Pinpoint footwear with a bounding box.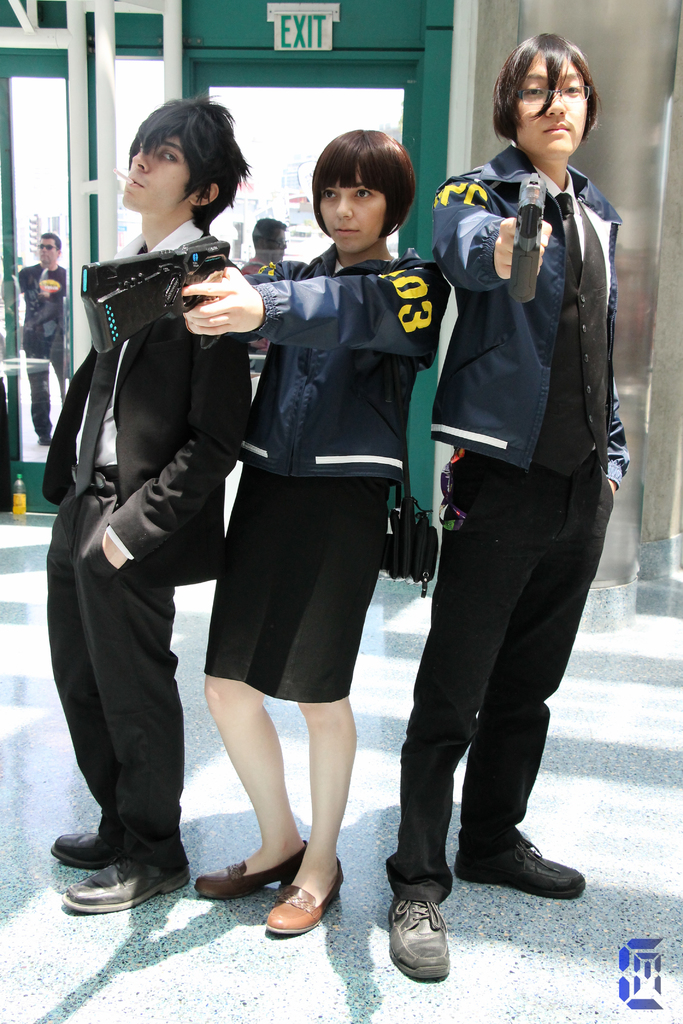
450, 836, 587, 901.
